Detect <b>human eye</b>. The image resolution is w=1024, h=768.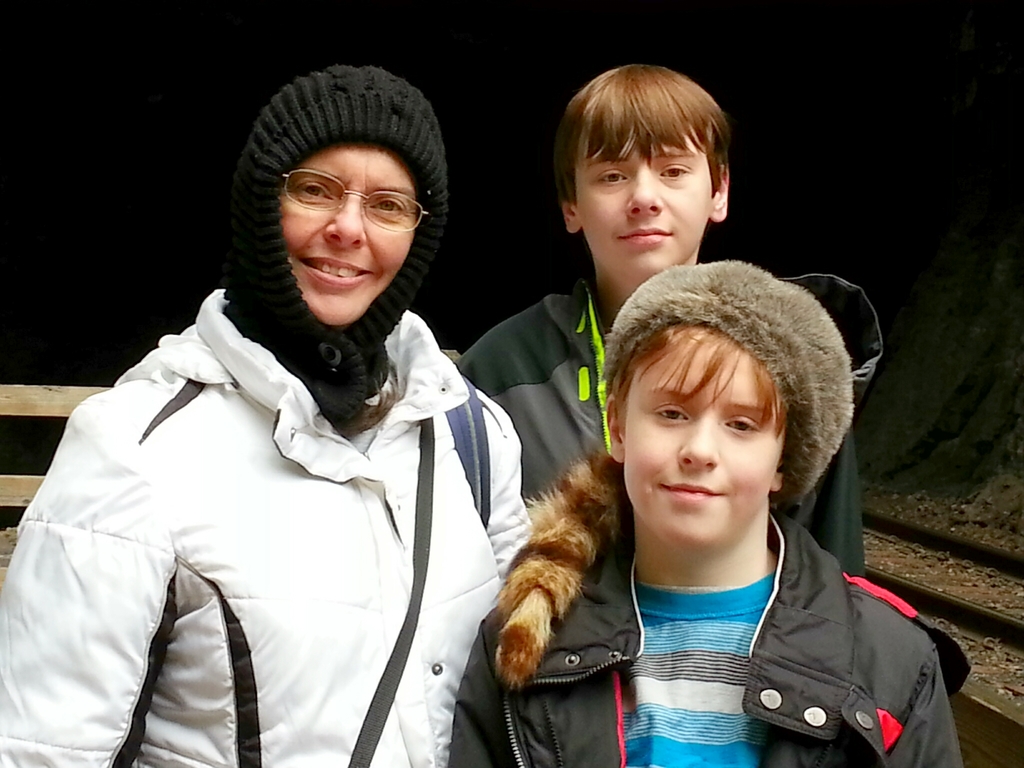
Rect(291, 175, 338, 204).
